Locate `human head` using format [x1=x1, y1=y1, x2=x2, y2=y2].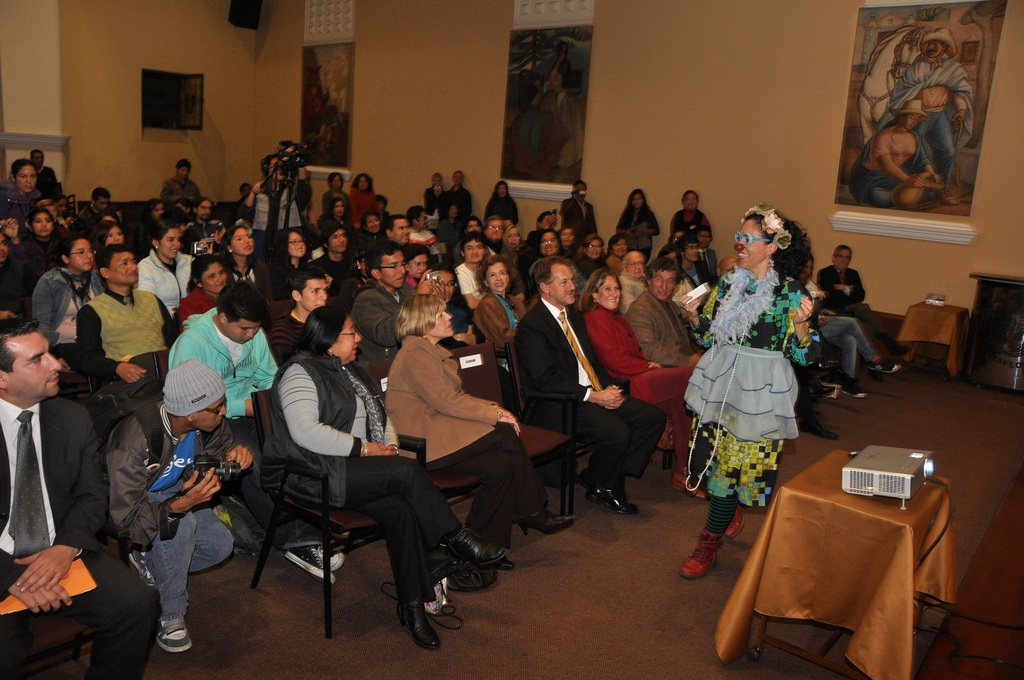
[x1=922, y1=24, x2=960, y2=57].
